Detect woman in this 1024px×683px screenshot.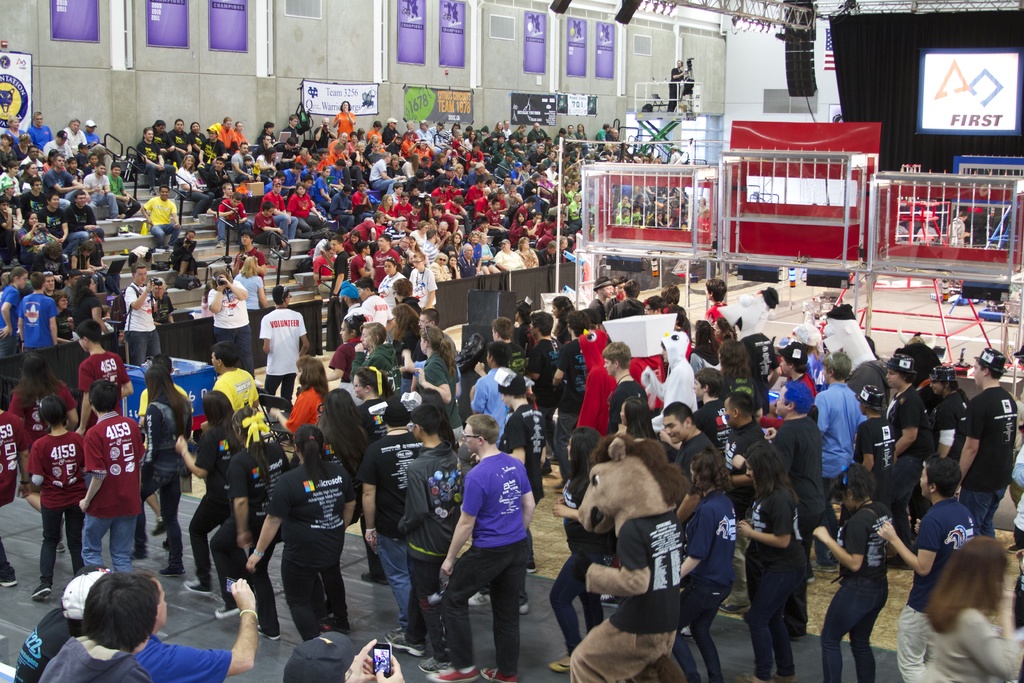
Detection: <region>405, 122, 420, 140</region>.
